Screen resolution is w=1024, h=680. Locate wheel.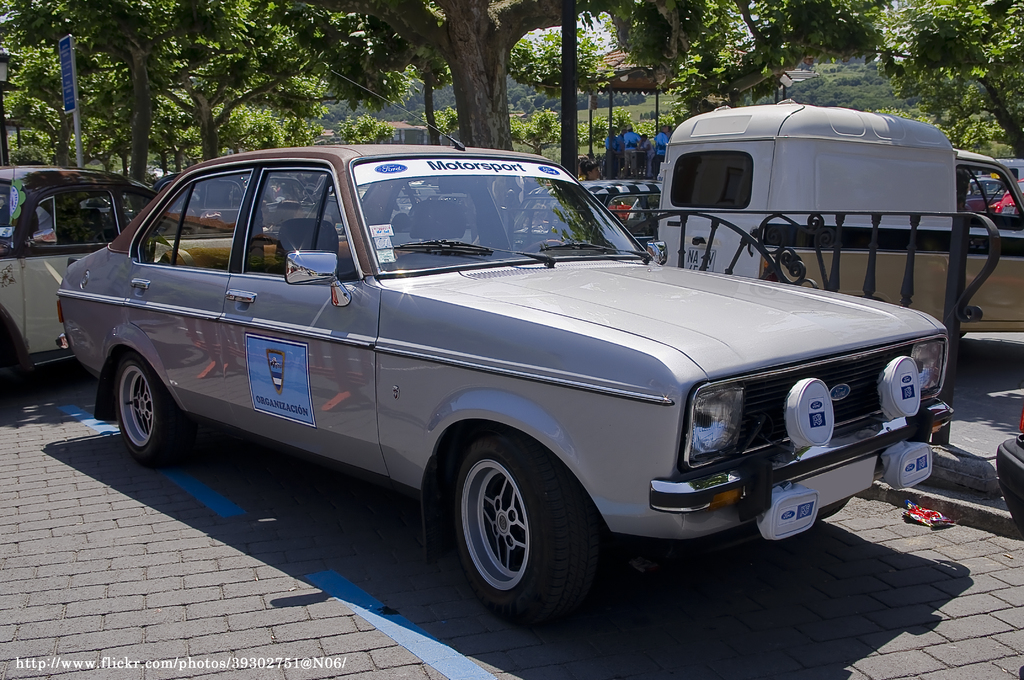
box(516, 238, 566, 254).
